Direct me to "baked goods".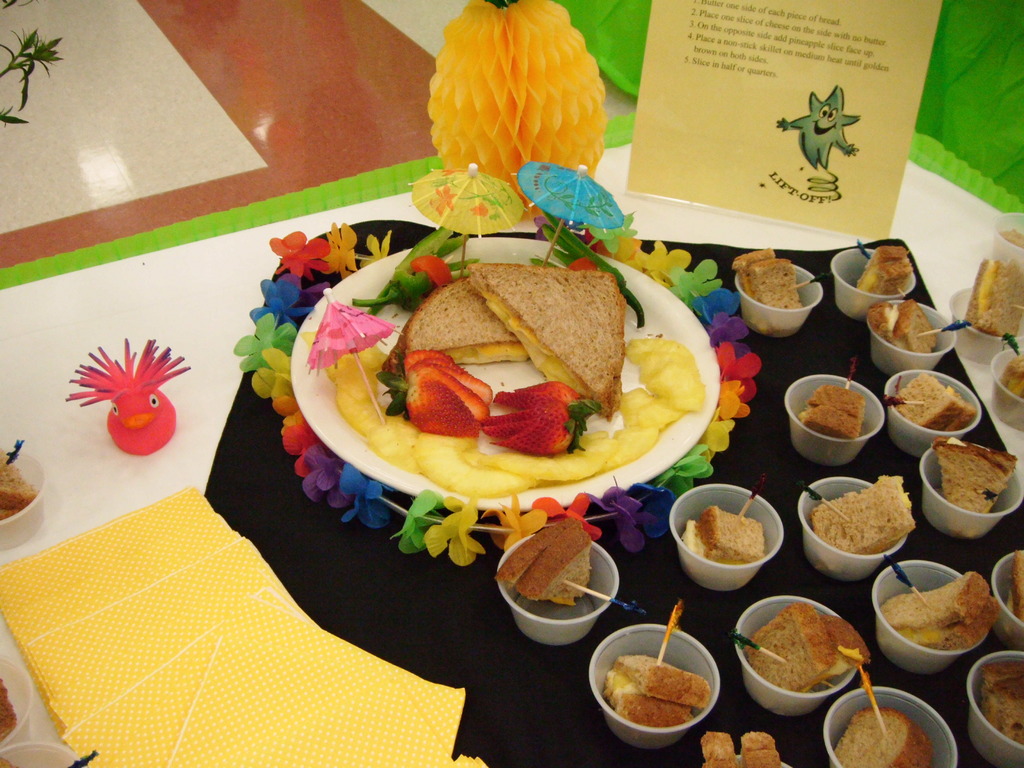
Direction: {"x1": 932, "y1": 434, "x2": 1020, "y2": 513}.
